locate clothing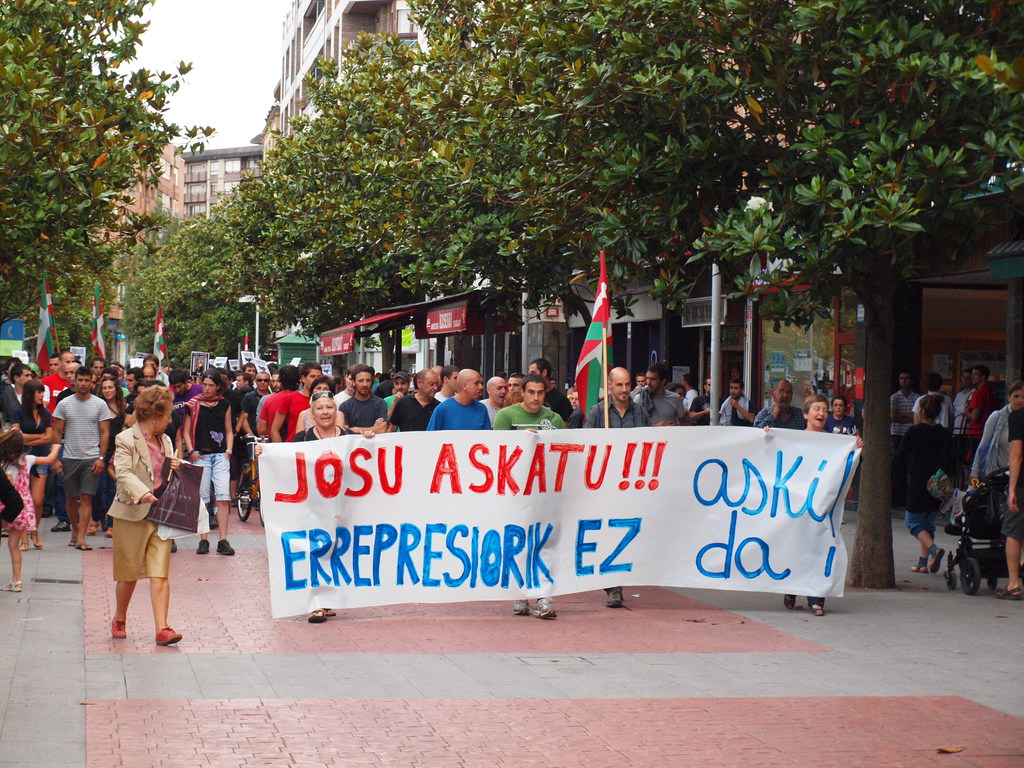
x1=339 y1=389 x2=386 y2=429
